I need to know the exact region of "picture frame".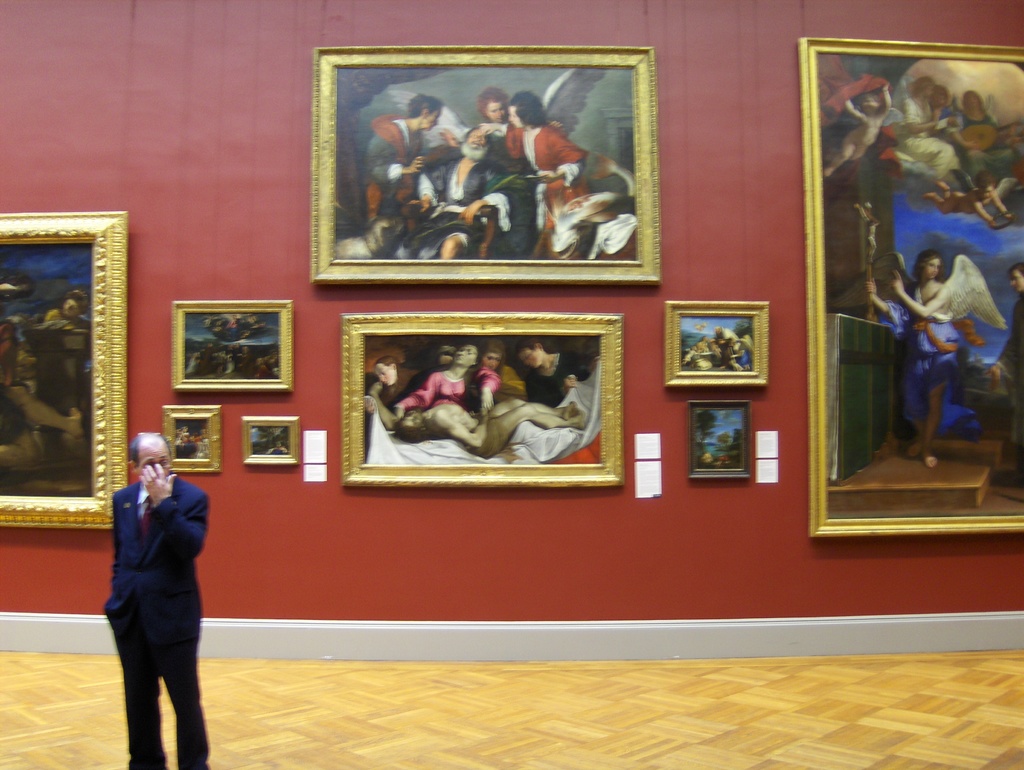
Region: rect(340, 313, 626, 493).
